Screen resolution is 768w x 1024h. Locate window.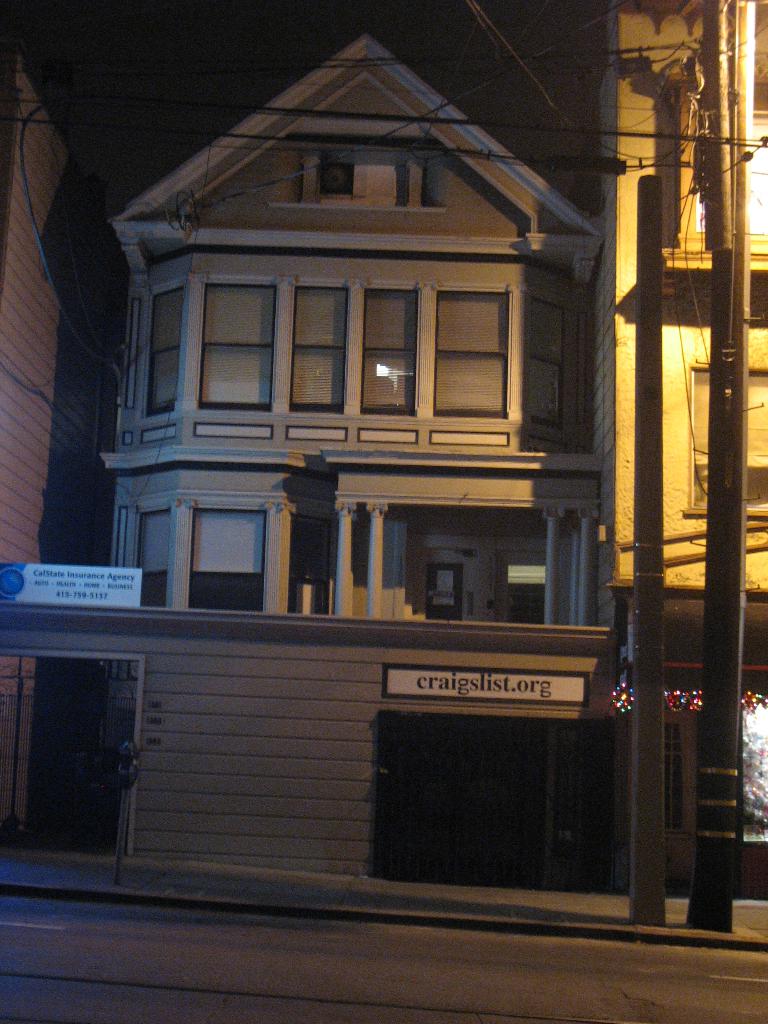
(x1=440, y1=286, x2=508, y2=424).
